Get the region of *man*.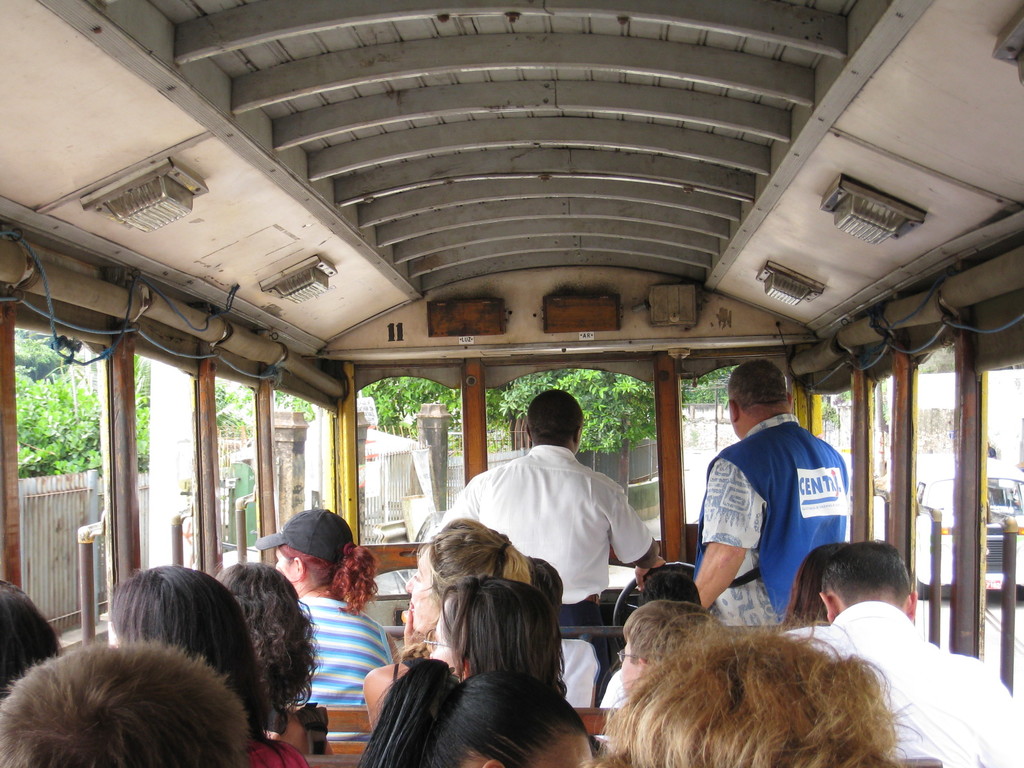
[x1=620, y1=595, x2=727, y2=700].
